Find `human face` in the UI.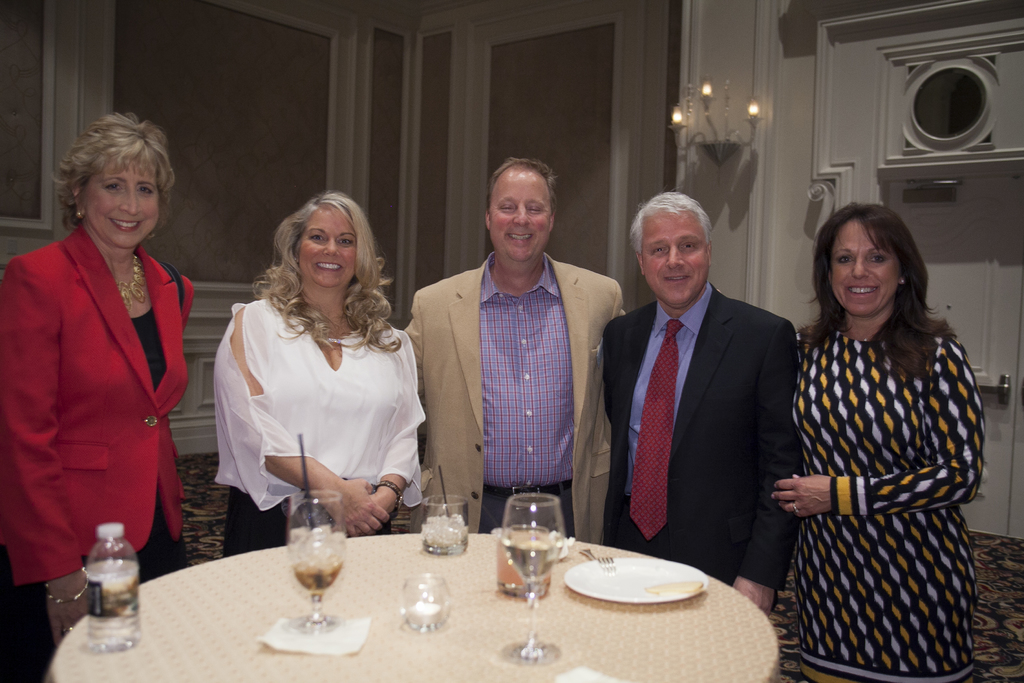
UI element at {"x1": 296, "y1": 210, "x2": 359, "y2": 290}.
